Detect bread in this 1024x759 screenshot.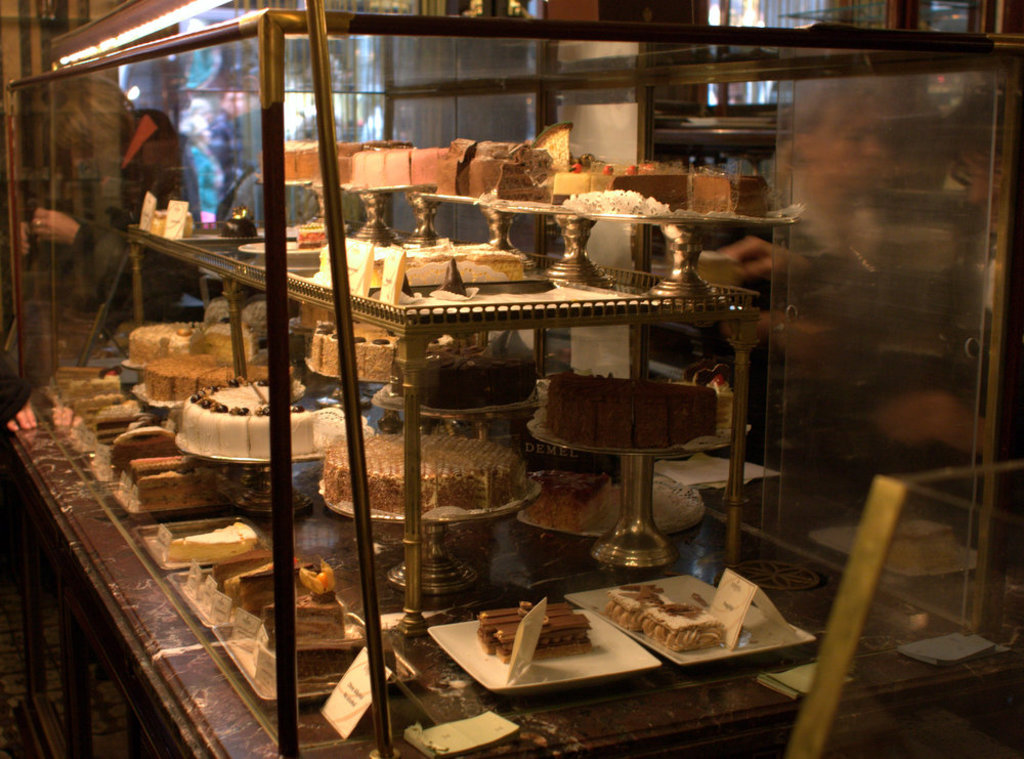
Detection: left=72, top=375, right=118, bottom=405.
